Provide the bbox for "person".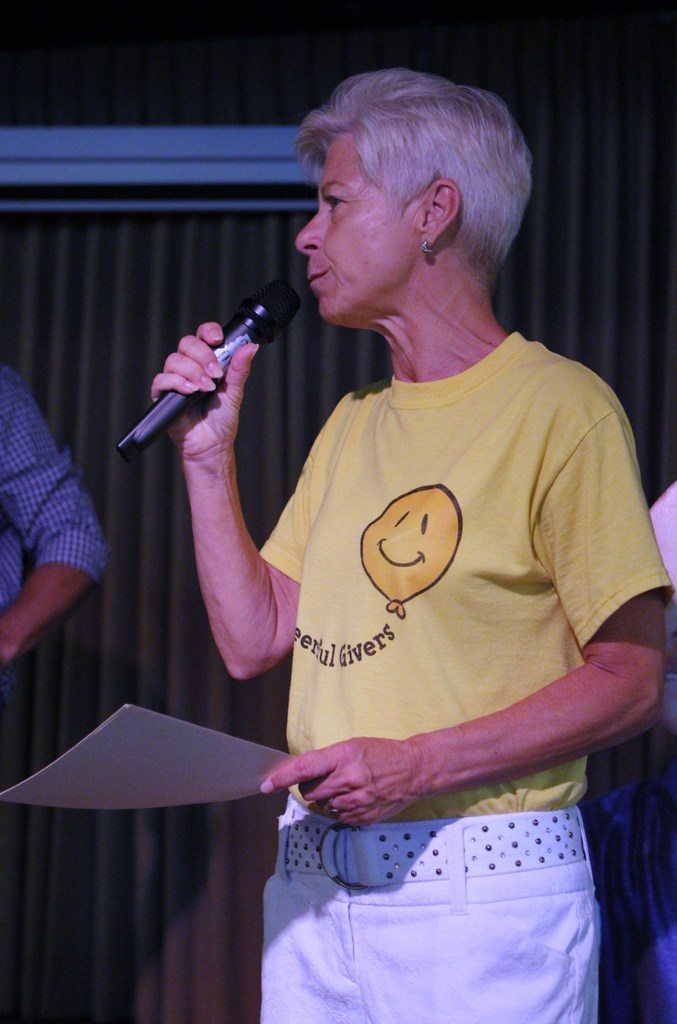
<region>172, 19, 655, 982</region>.
